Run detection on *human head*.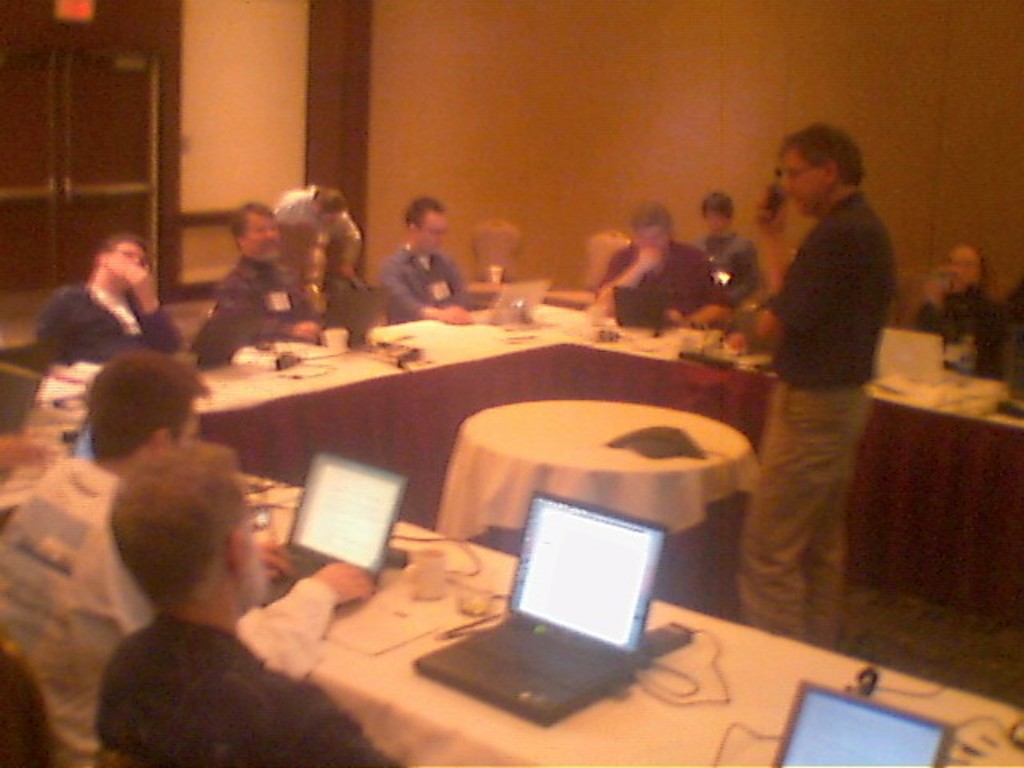
Result: select_region(405, 195, 451, 253).
